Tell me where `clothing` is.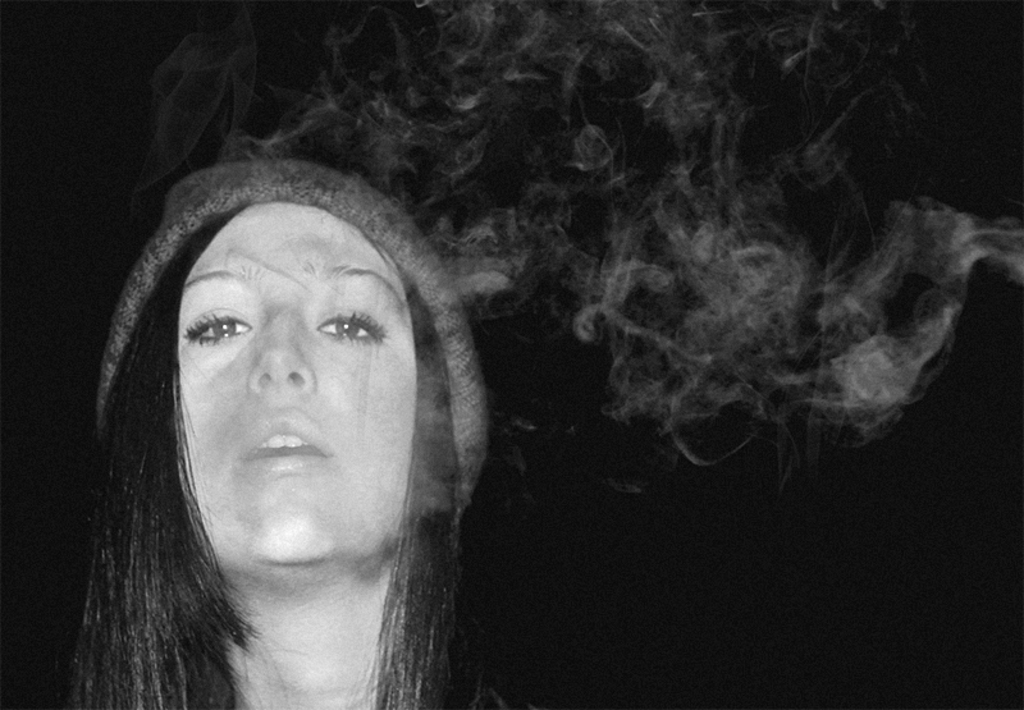
`clothing` is at 77 311 495 696.
